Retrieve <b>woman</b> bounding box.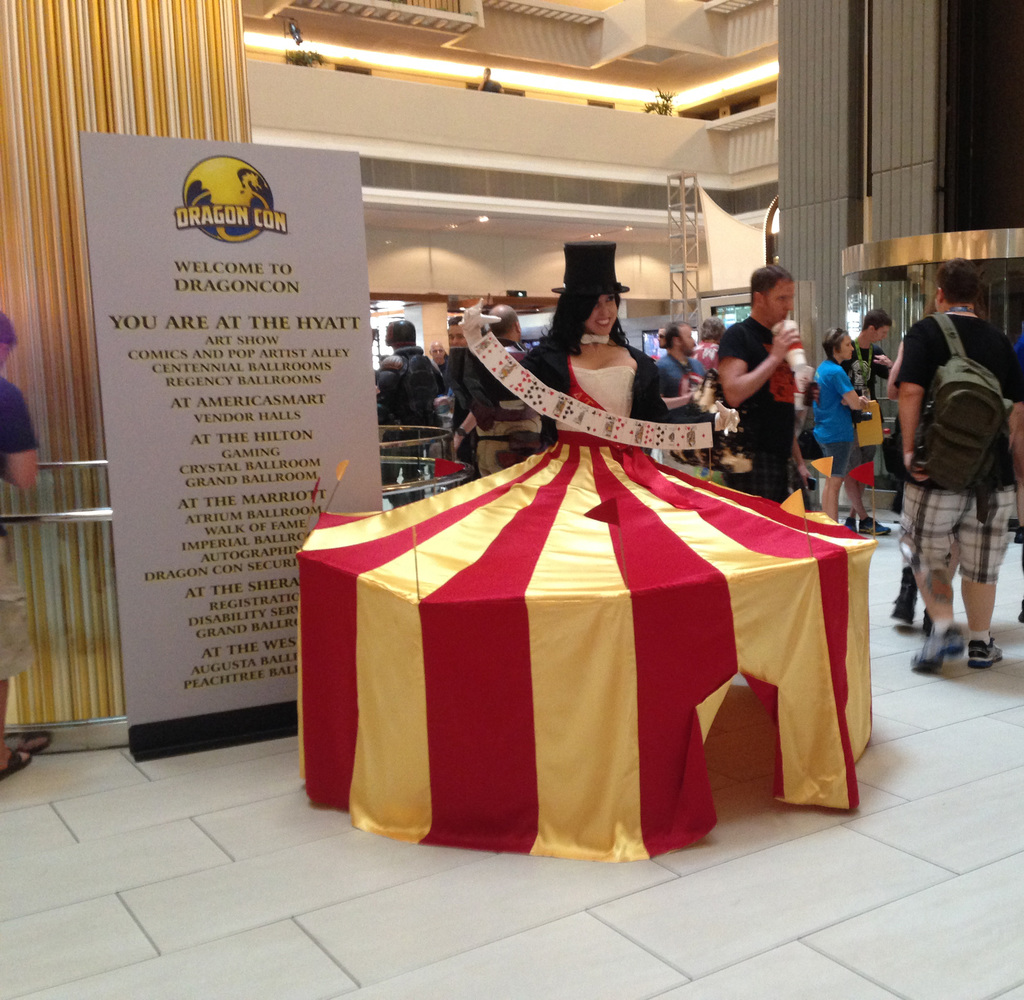
Bounding box: (left=453, top=238, right=721, bottom=452).
